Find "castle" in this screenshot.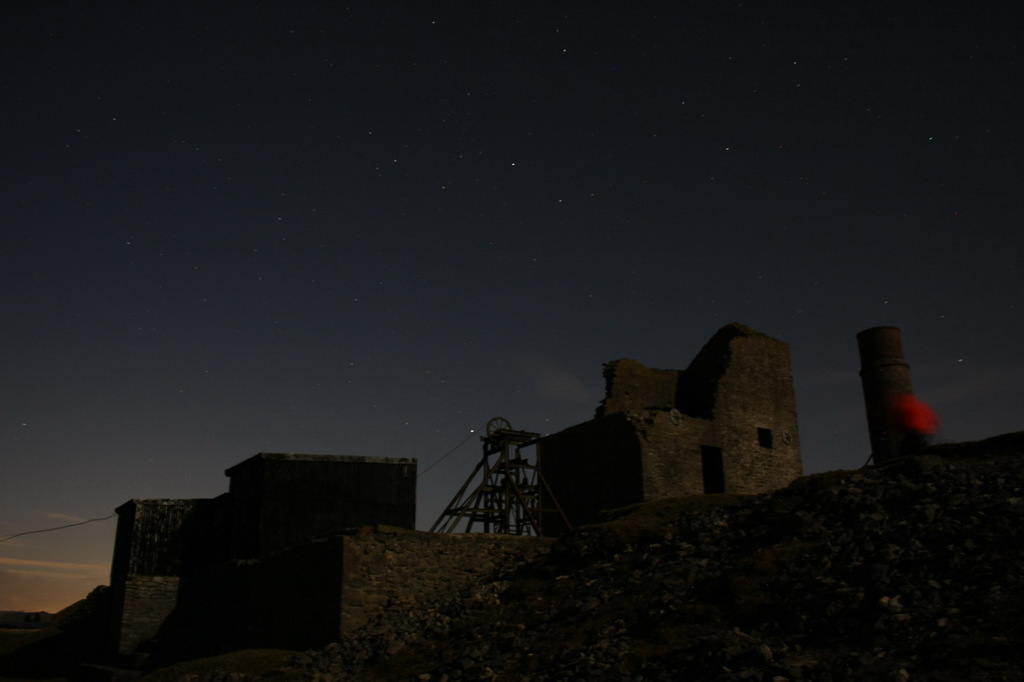
The bounding box for "castle" is (474, 301, 853, 546).
